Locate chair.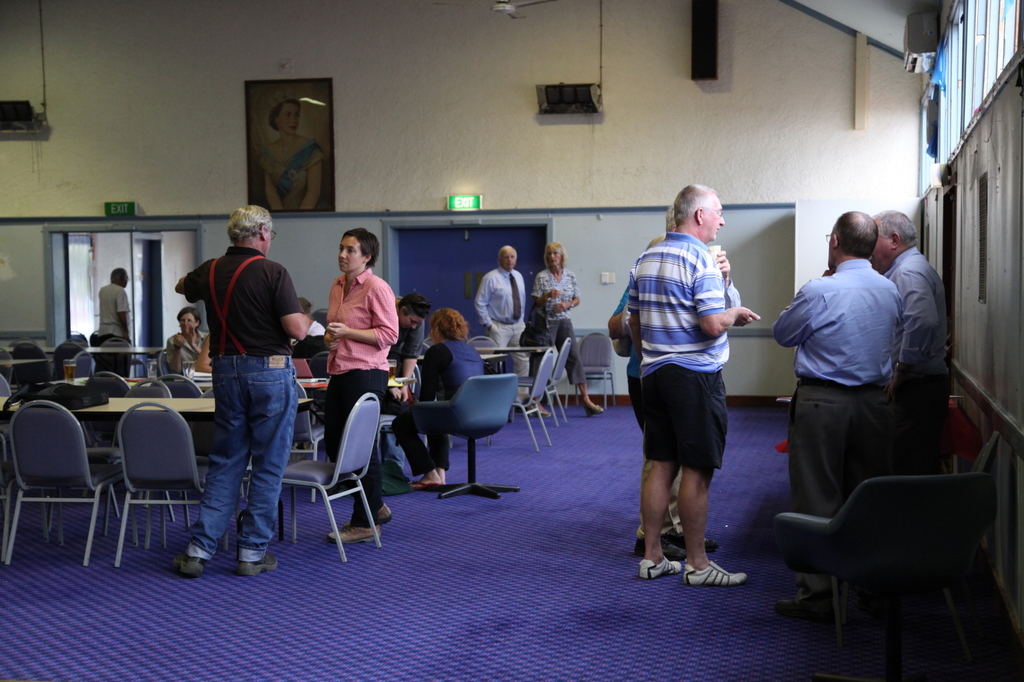
Bounding box: 776 472 996 663.
